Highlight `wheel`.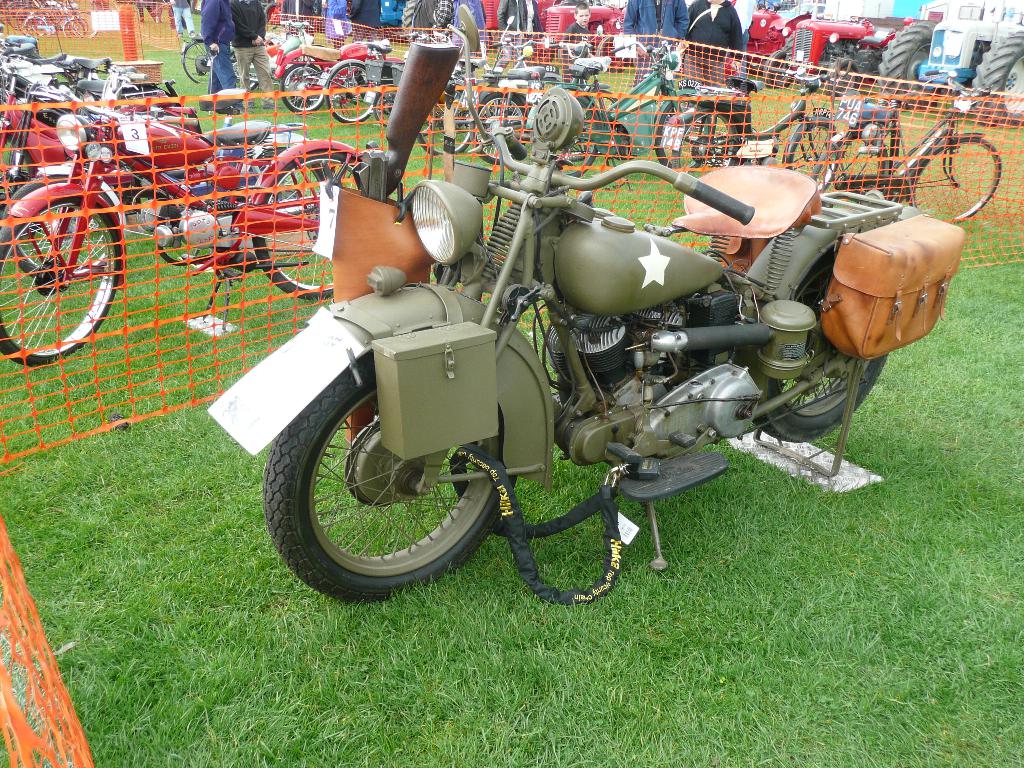
Highlighted region: [523,34,559,66].
